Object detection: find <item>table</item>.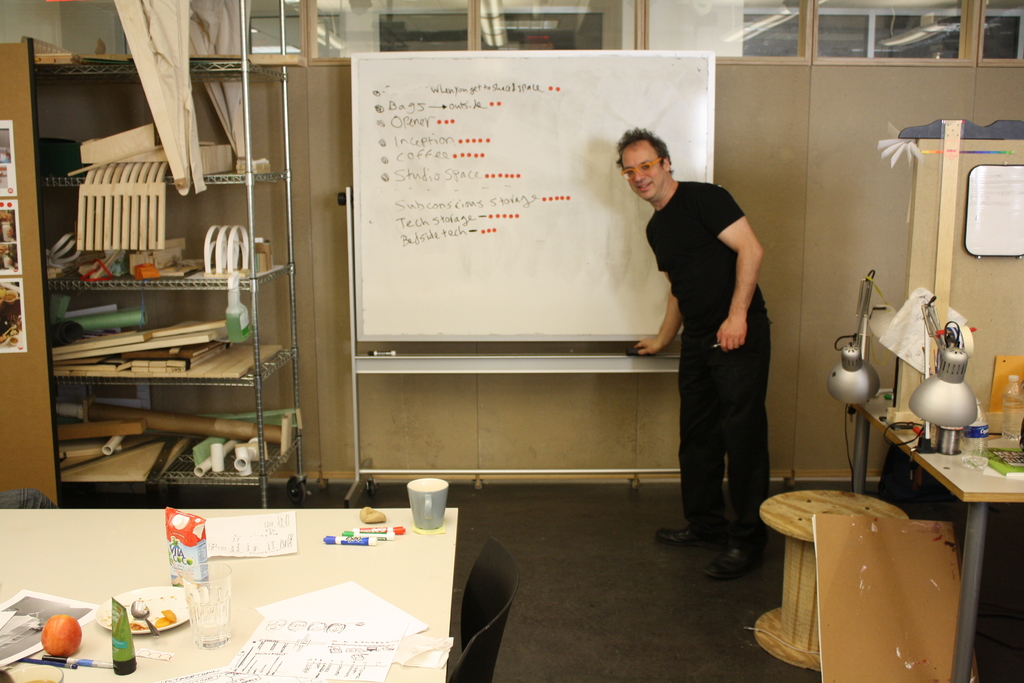
855,392,1023,682.
